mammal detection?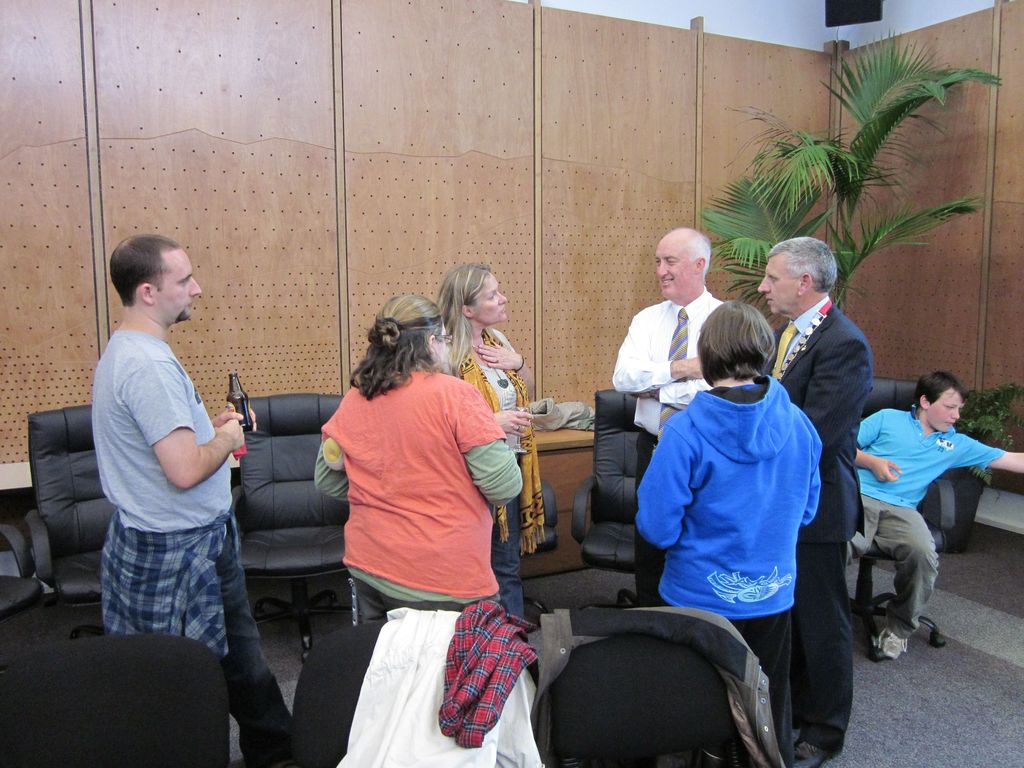
<bbox>310, 295, 529, 621</bbox>
